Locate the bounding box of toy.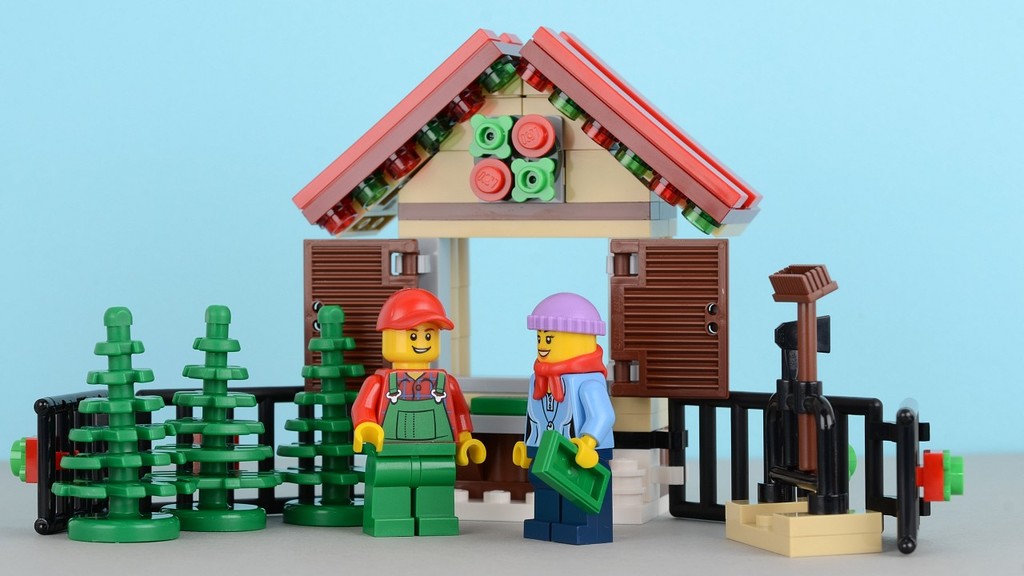
Bounding box: bbox(510, 288, 623, 546).
